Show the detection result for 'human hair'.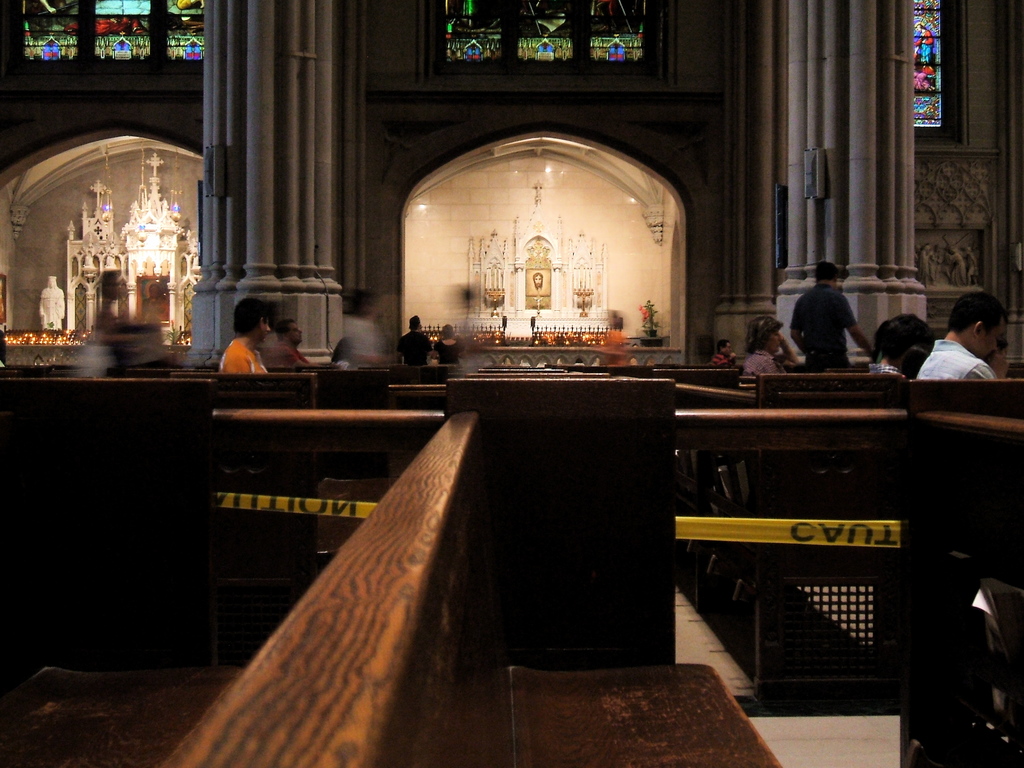
813 260 841 282.
